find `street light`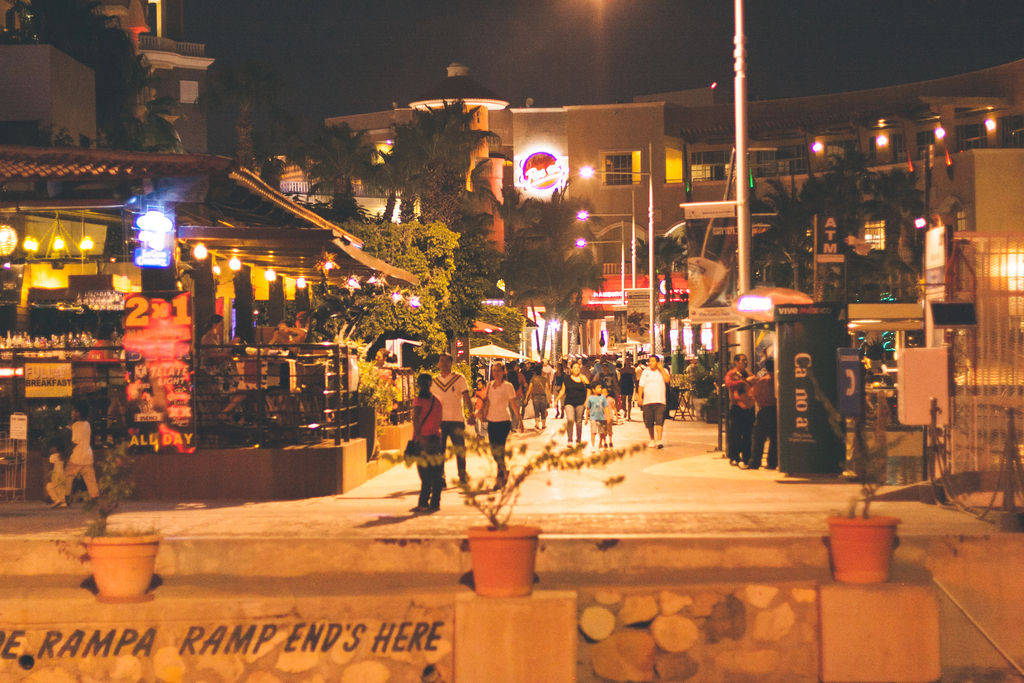
<box>577,224,628,315</box>
